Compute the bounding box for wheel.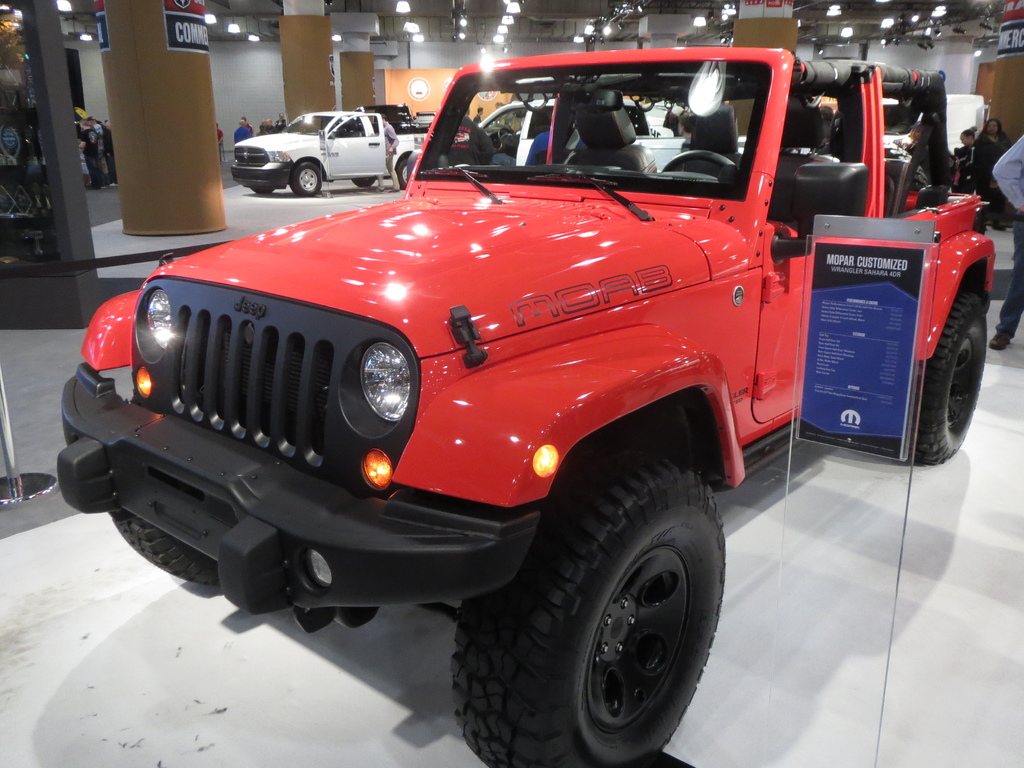
396,161,407,188.
